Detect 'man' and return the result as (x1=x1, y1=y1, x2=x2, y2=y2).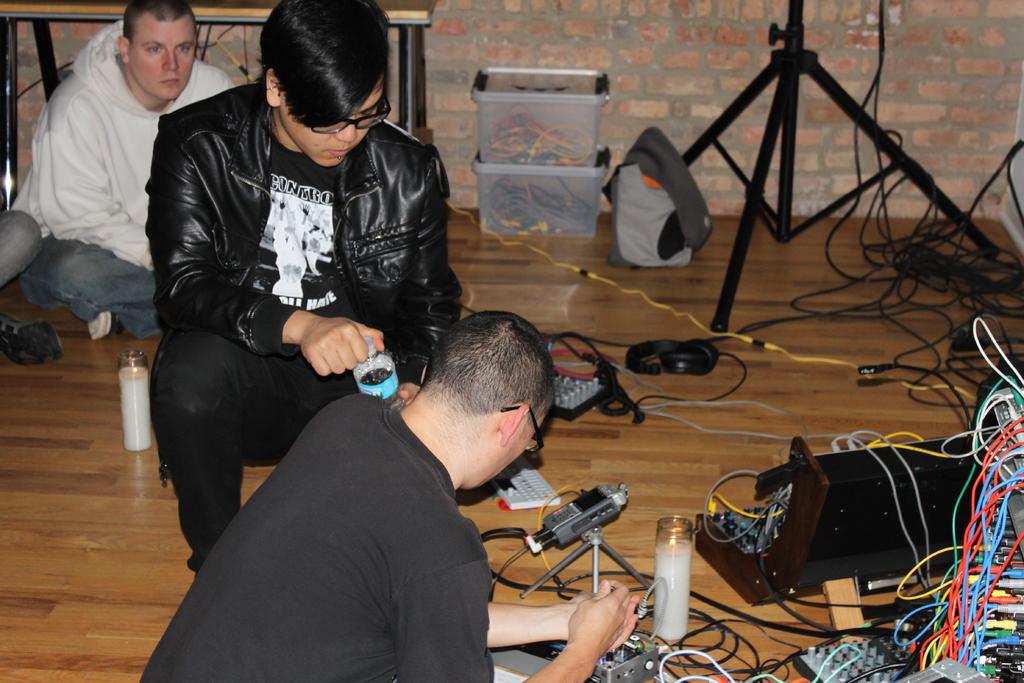
(x1=10, y1=0, x2=237, y2=342).
